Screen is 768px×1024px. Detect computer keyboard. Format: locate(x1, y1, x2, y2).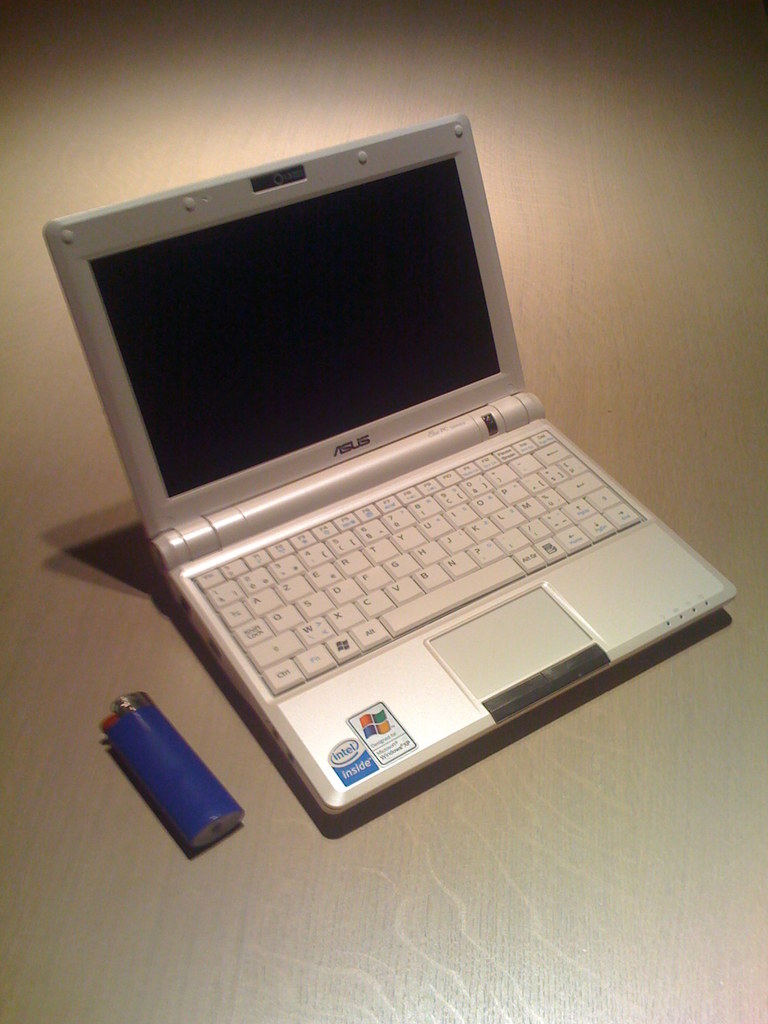
locate(188, 429, 641, 697).
